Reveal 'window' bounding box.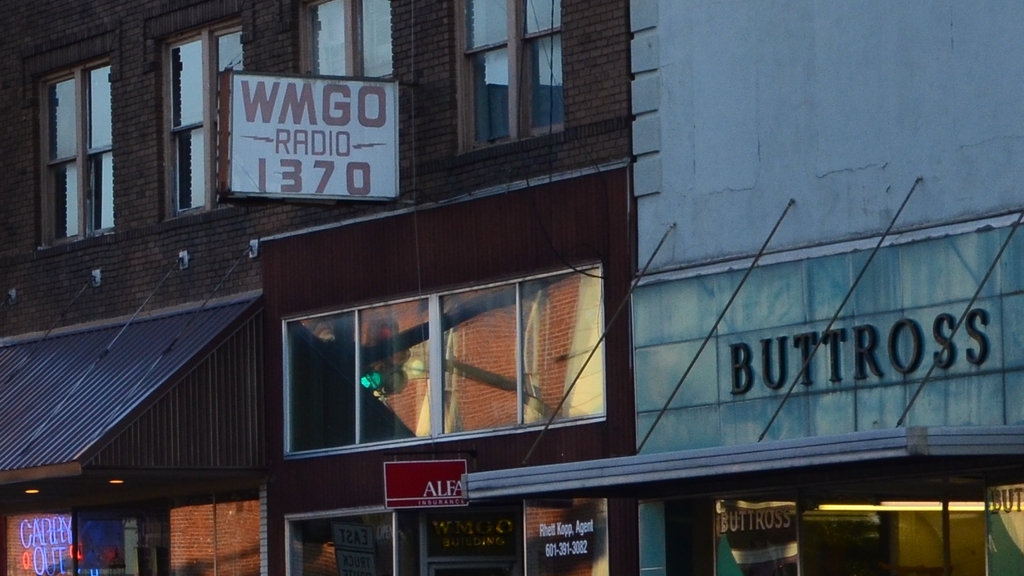
Revealed: locate(464, 0, 563, 154).
